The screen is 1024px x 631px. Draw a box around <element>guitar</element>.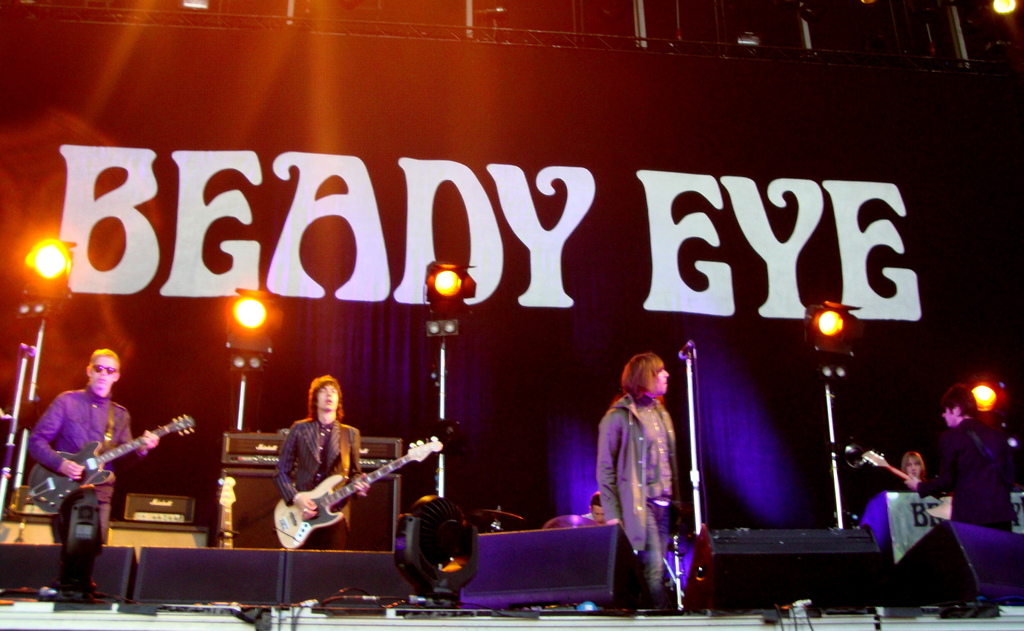
[29, 412, 198, 513].
